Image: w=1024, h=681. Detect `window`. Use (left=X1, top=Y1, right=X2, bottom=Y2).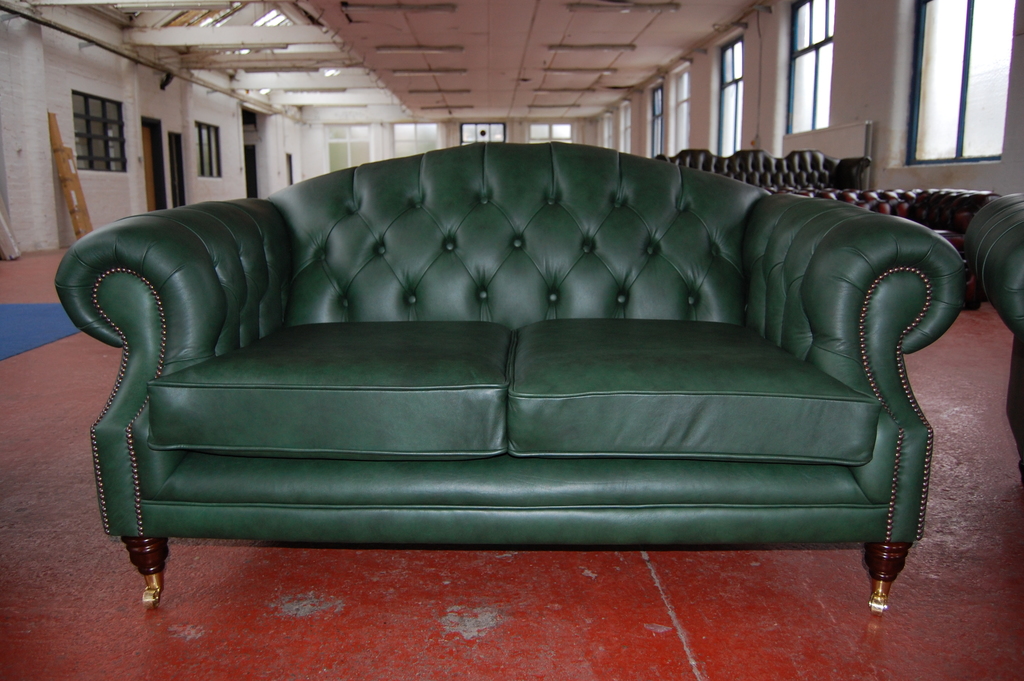
(left=674, top=64, right=700, bottom=143).
